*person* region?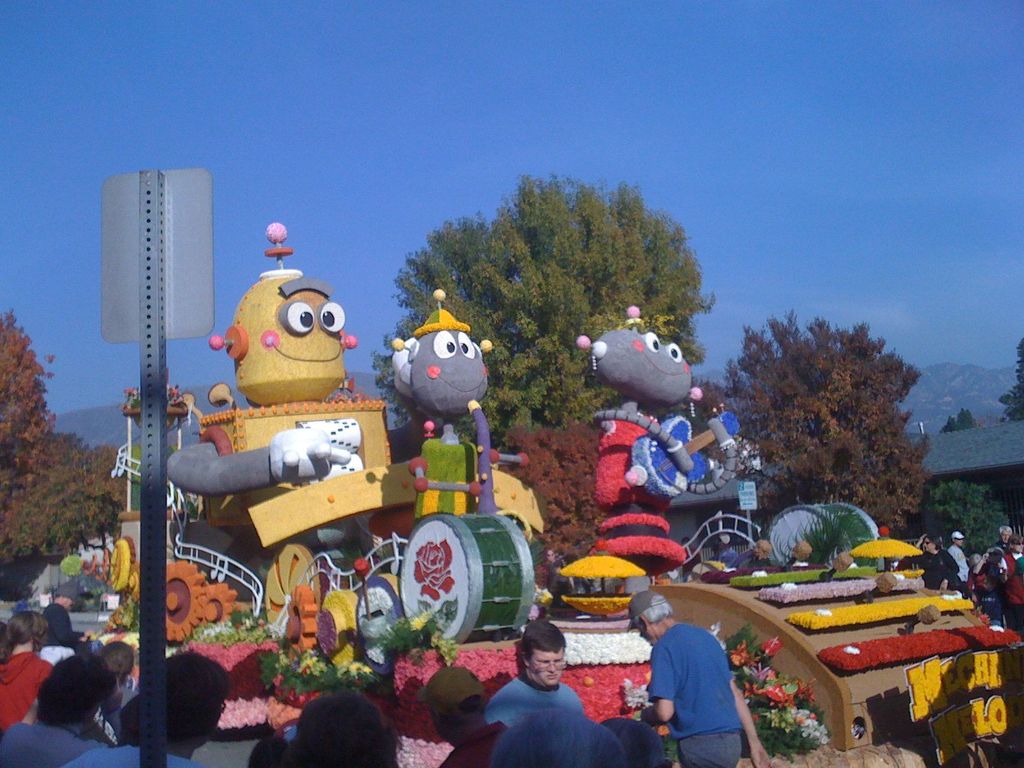
l=650, t=604, r=740, b=753
